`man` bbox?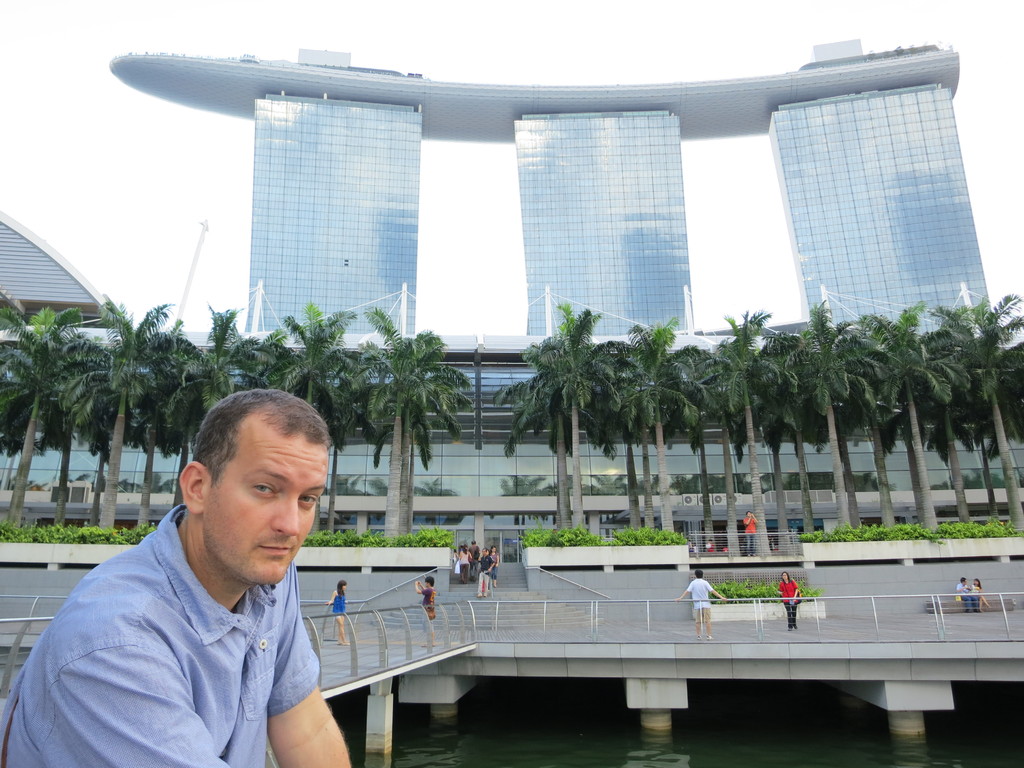
box(678, 568, 729, 641)
